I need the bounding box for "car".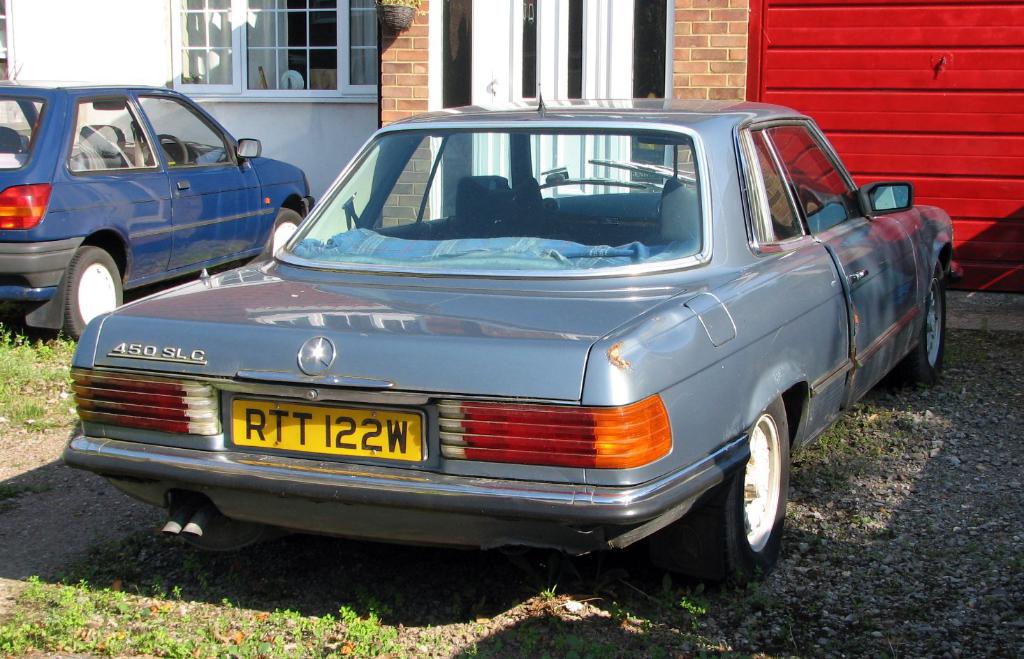
Here it is: rect(84, 98, 935, 598).
